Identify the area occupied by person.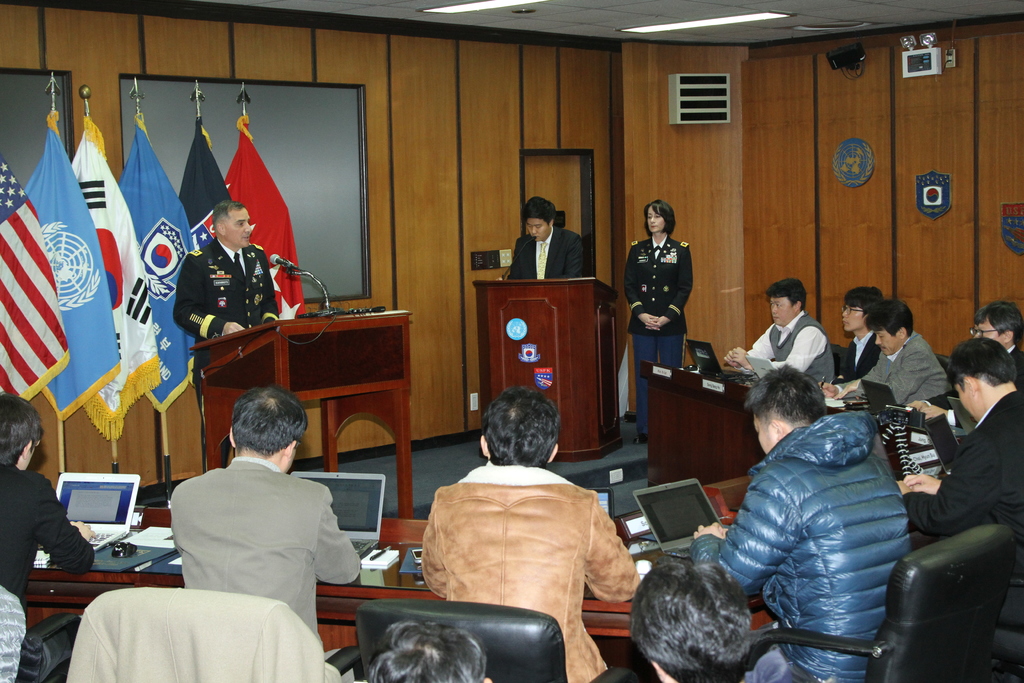
Area: (629,549,750,682).
